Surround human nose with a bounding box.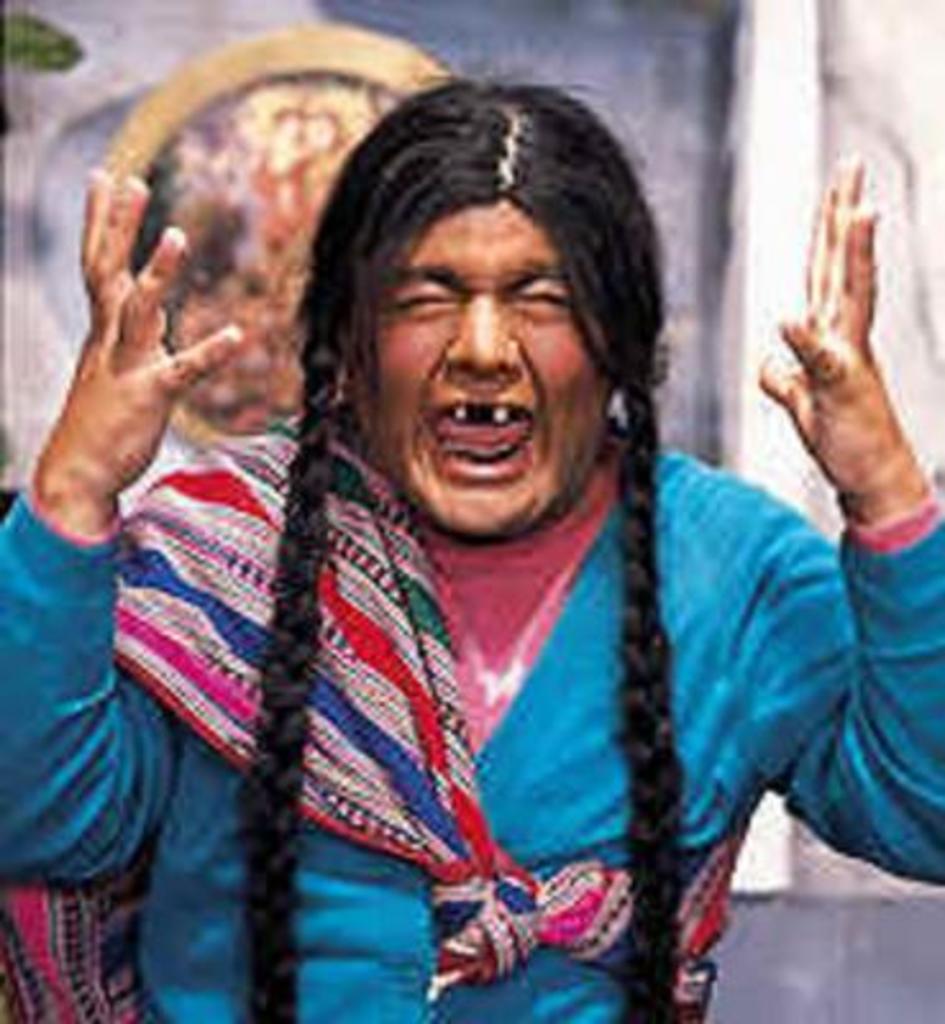
bbox=[448, 294, 512, 374].
